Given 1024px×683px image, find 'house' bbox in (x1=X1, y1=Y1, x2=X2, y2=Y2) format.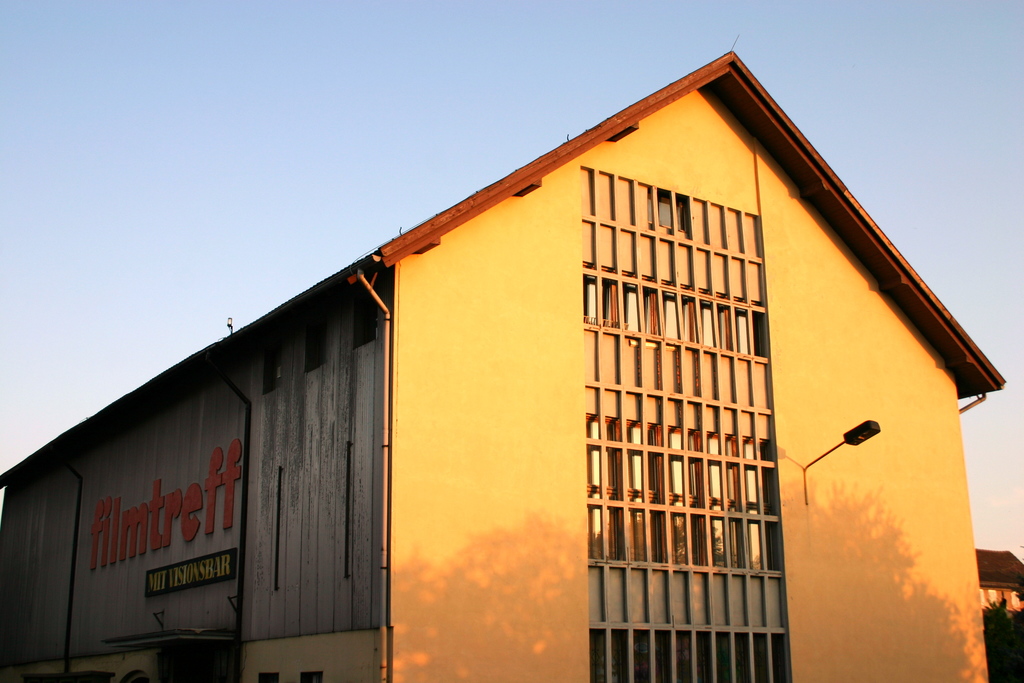
(x1=0, y1=48, x2=1005, y2=682).
